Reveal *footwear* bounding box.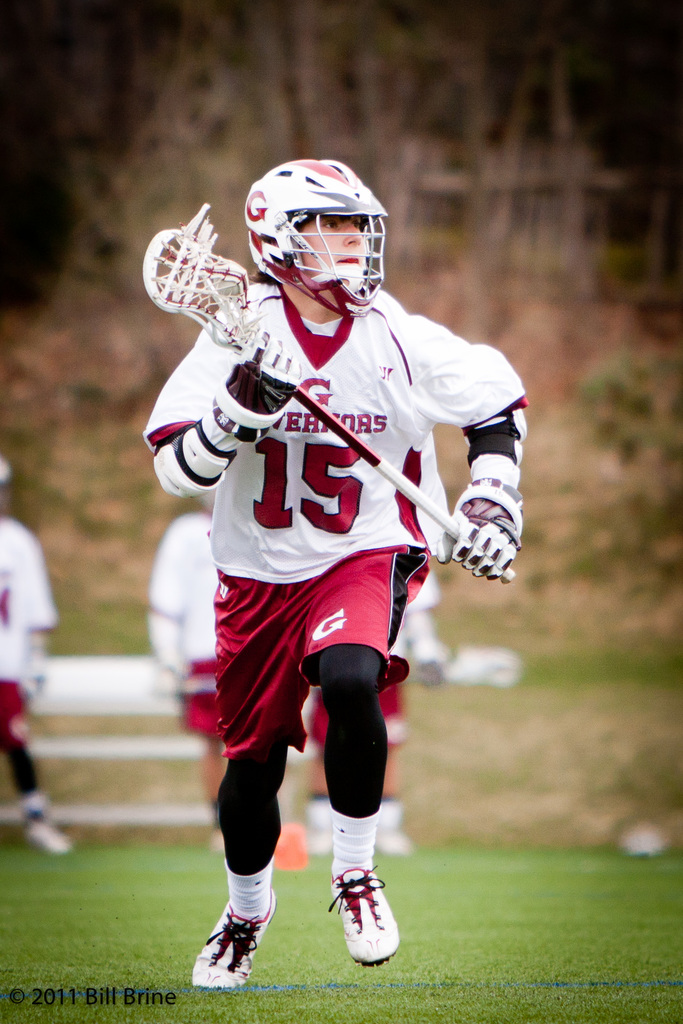
Revealed: box=[185, 886, 270, 993].
